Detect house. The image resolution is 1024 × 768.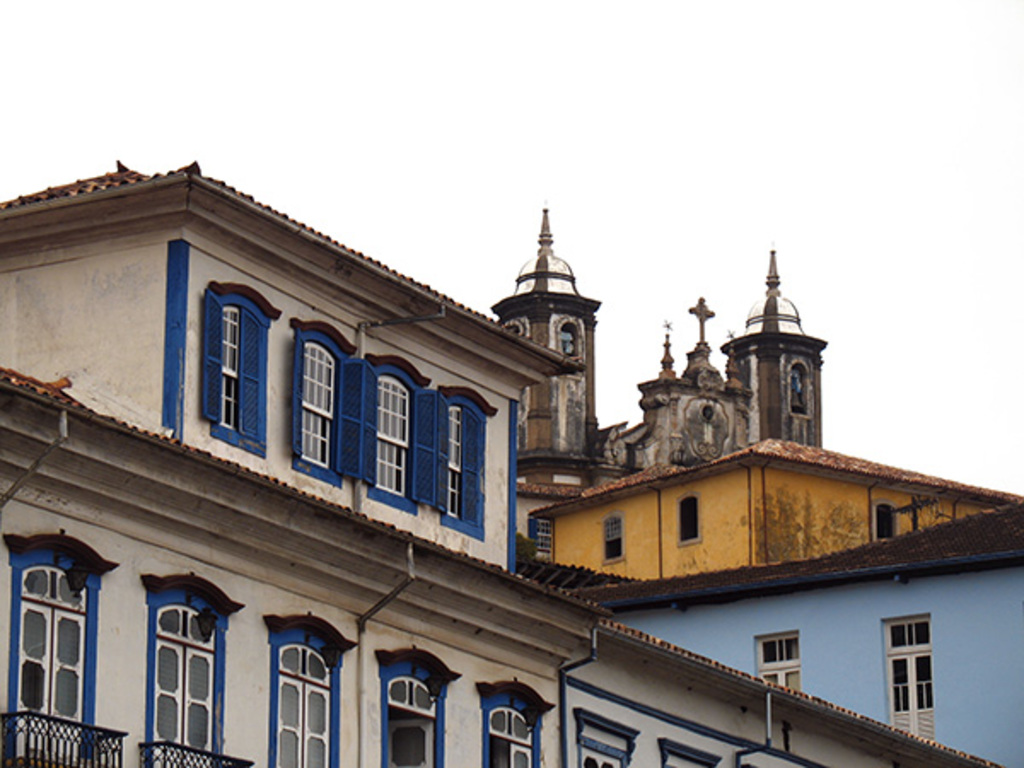
detection(0, 399, 602, 766).
